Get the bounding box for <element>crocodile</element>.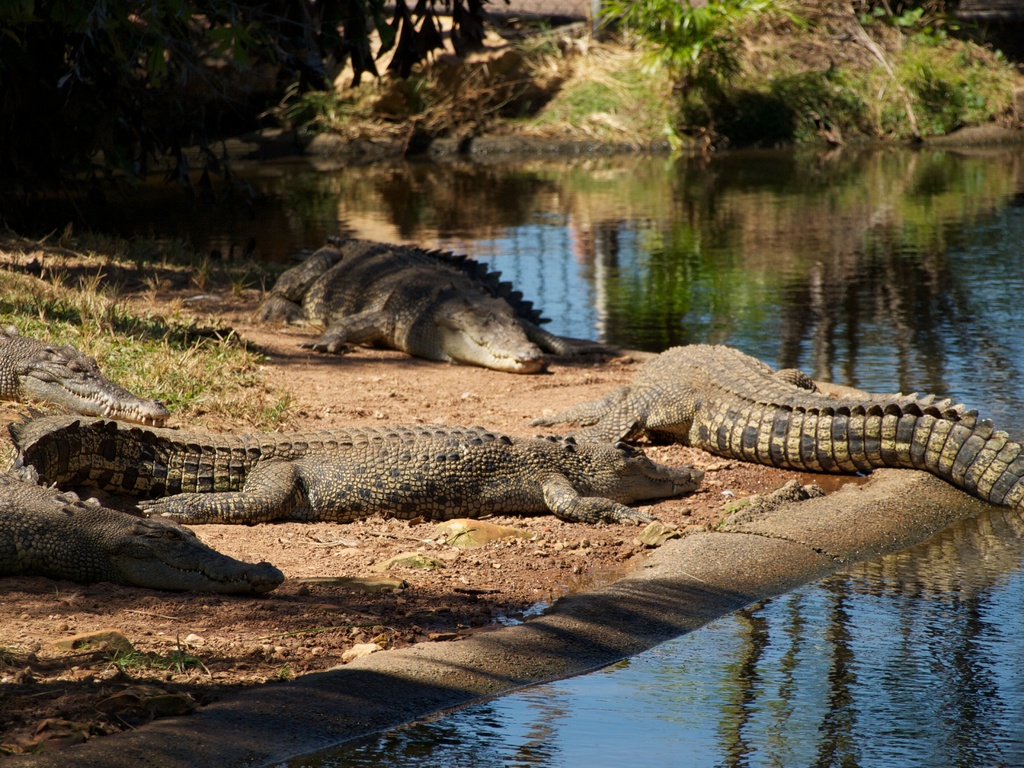
x1=0 y1=470 x2=283 y2=598.
